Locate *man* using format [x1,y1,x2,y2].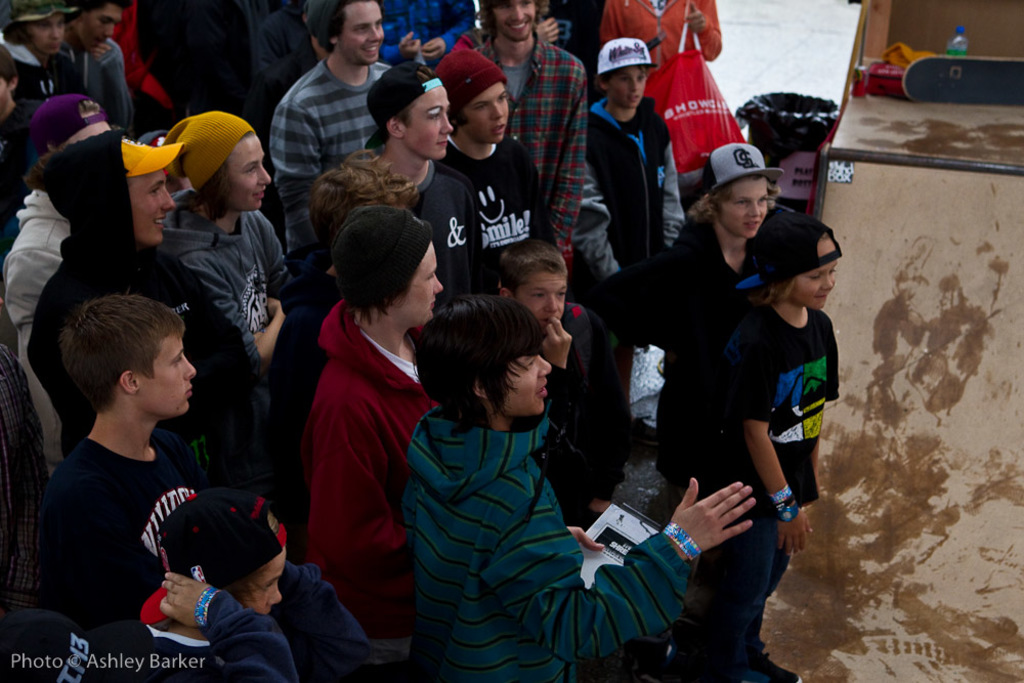
[395,316,744,677].
